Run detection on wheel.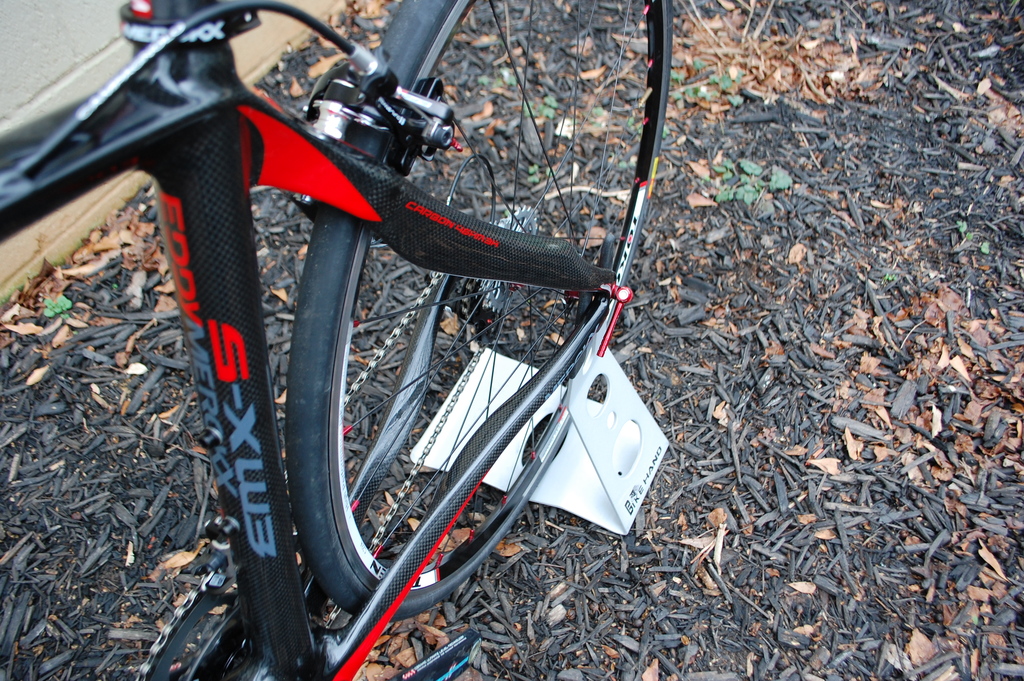
Result: [289,0,674,619].
